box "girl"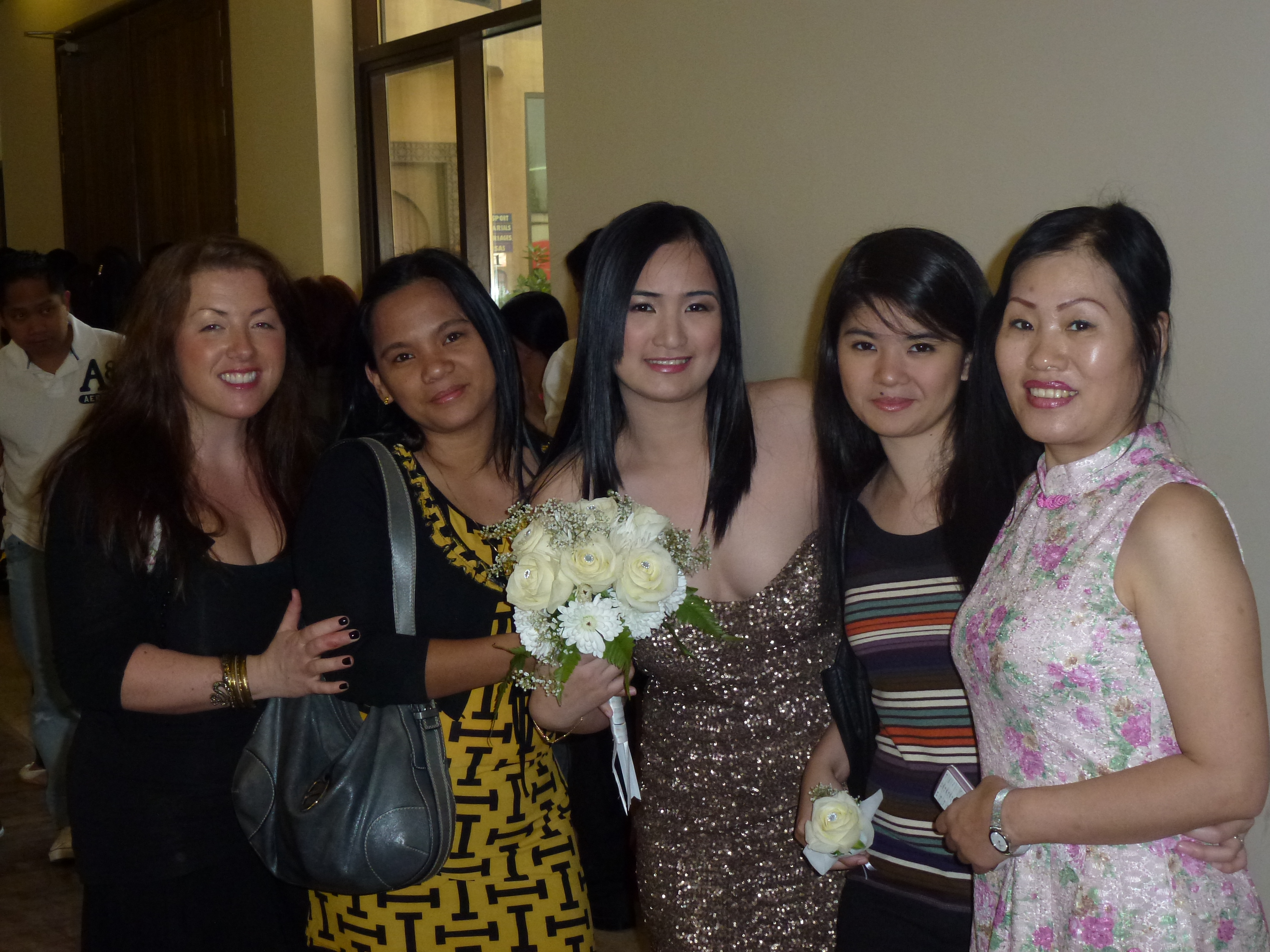
bbox(7, 68, 107, 279)
